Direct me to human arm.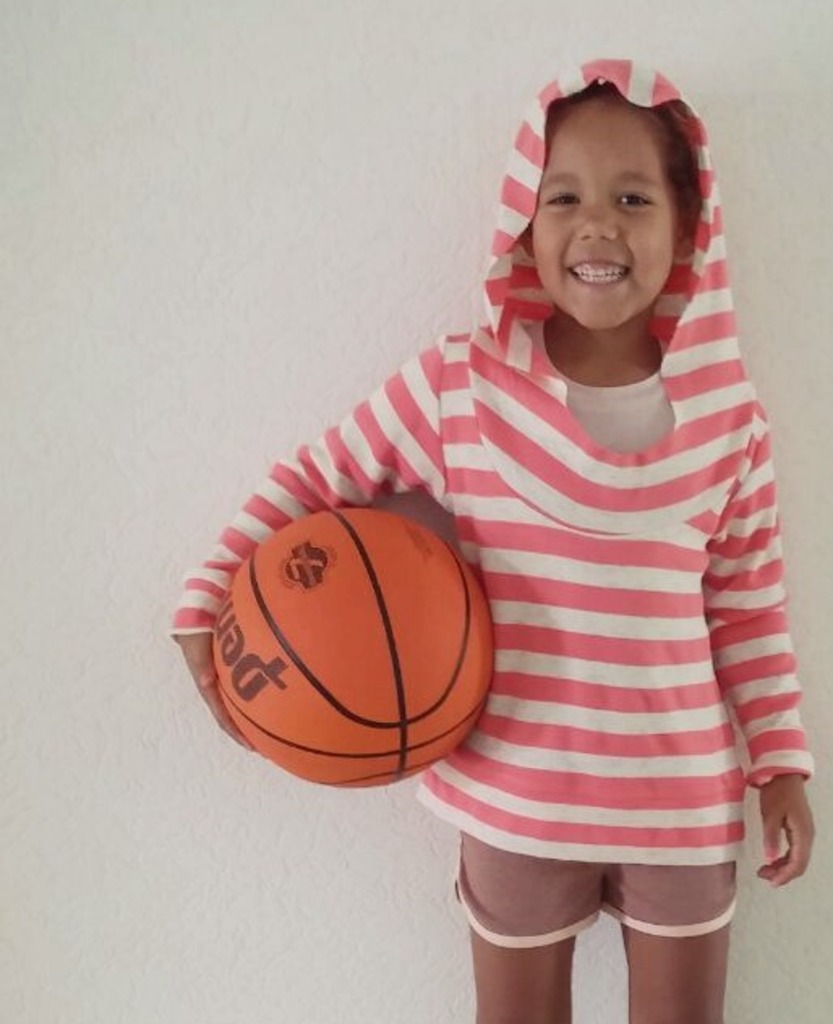
Direction: rect(159, 337, 420, 757).
